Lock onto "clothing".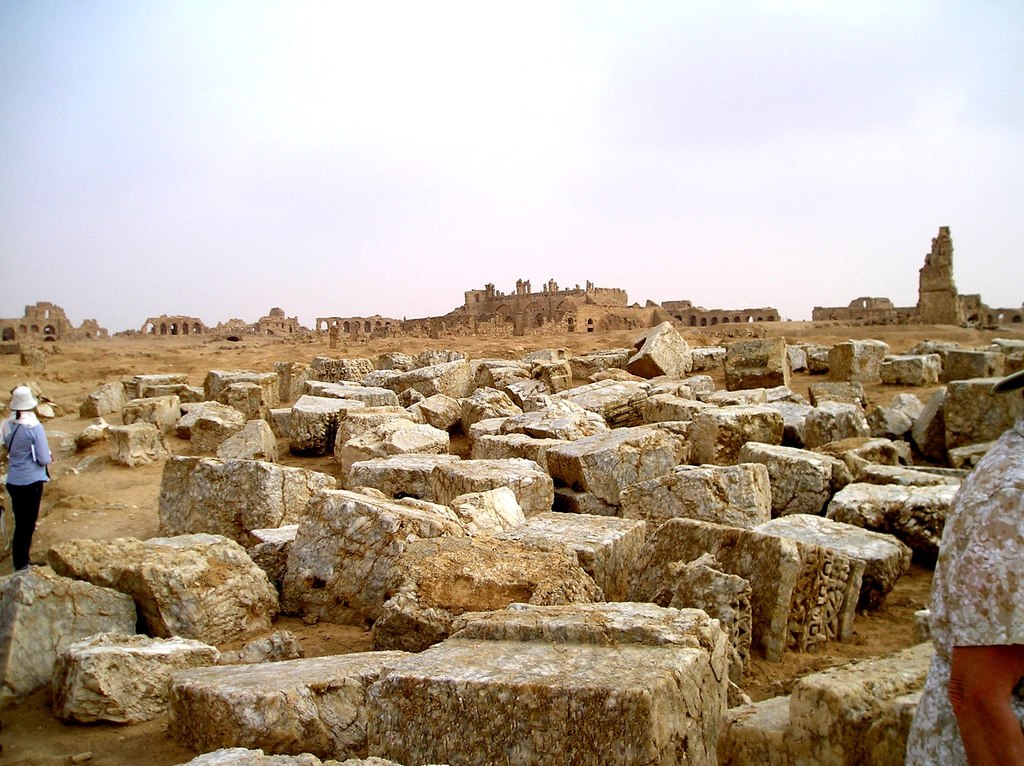
Locked: x1=0, y1=414, x2=50, y2=574.
